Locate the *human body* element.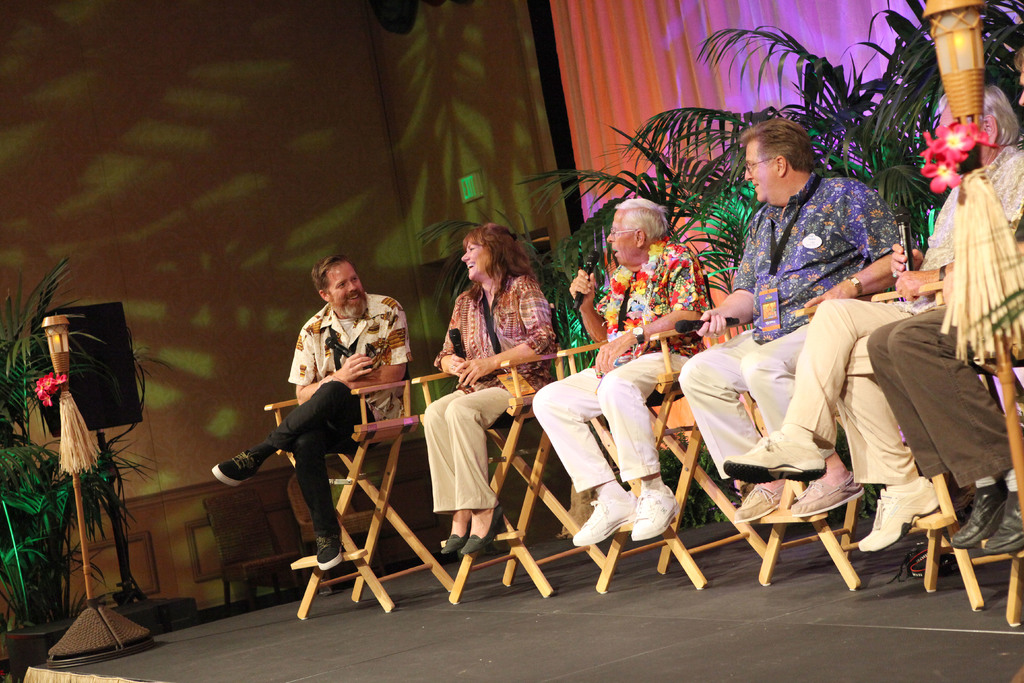
Element bbox: [x1=422, y1=226, x2=554, y2=559].
